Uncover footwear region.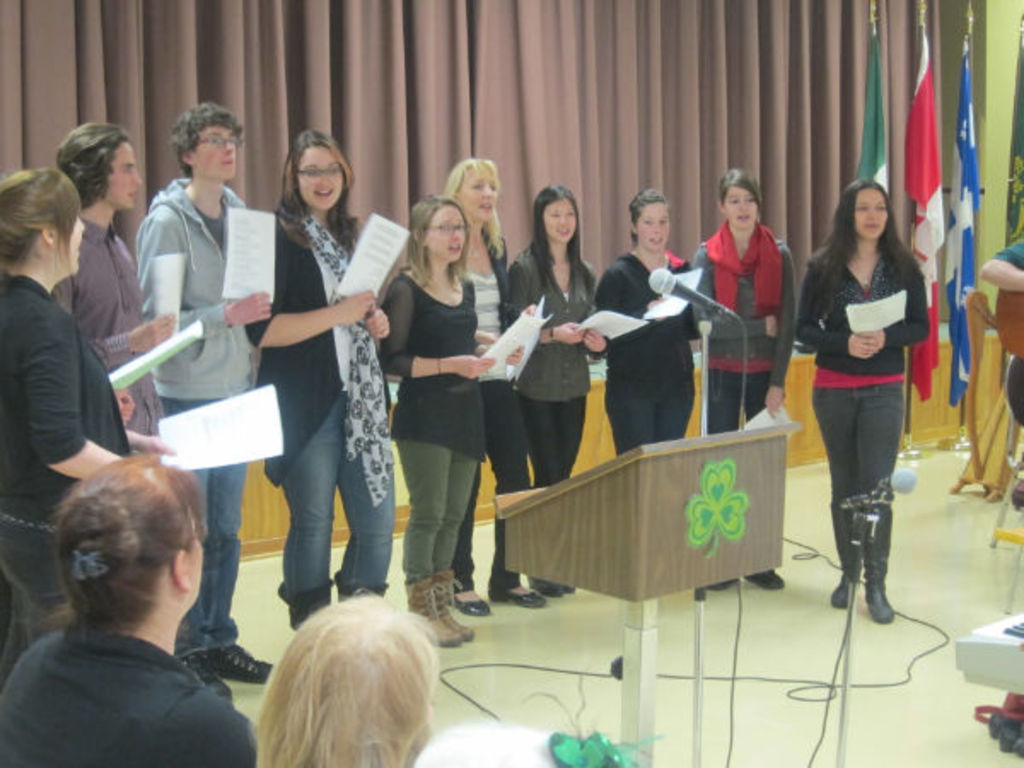
Uncovered: (435,570,471,643).
